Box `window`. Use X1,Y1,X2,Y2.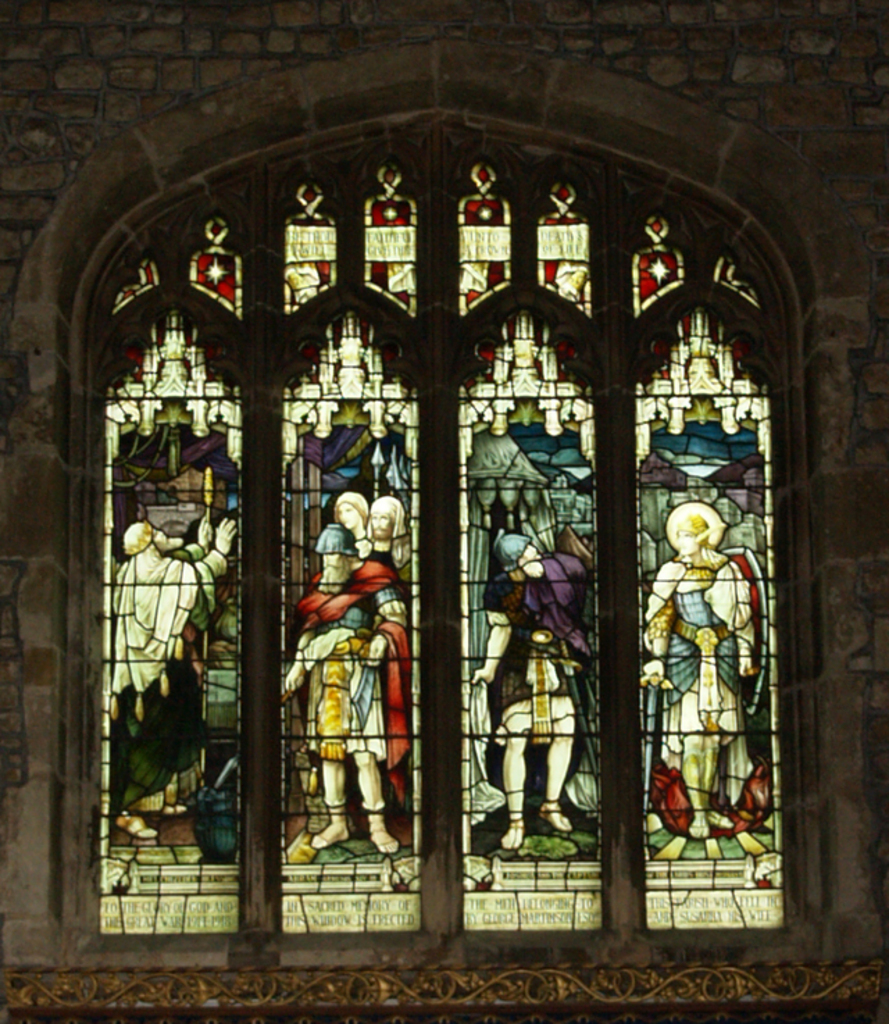
0,36,860,980.
